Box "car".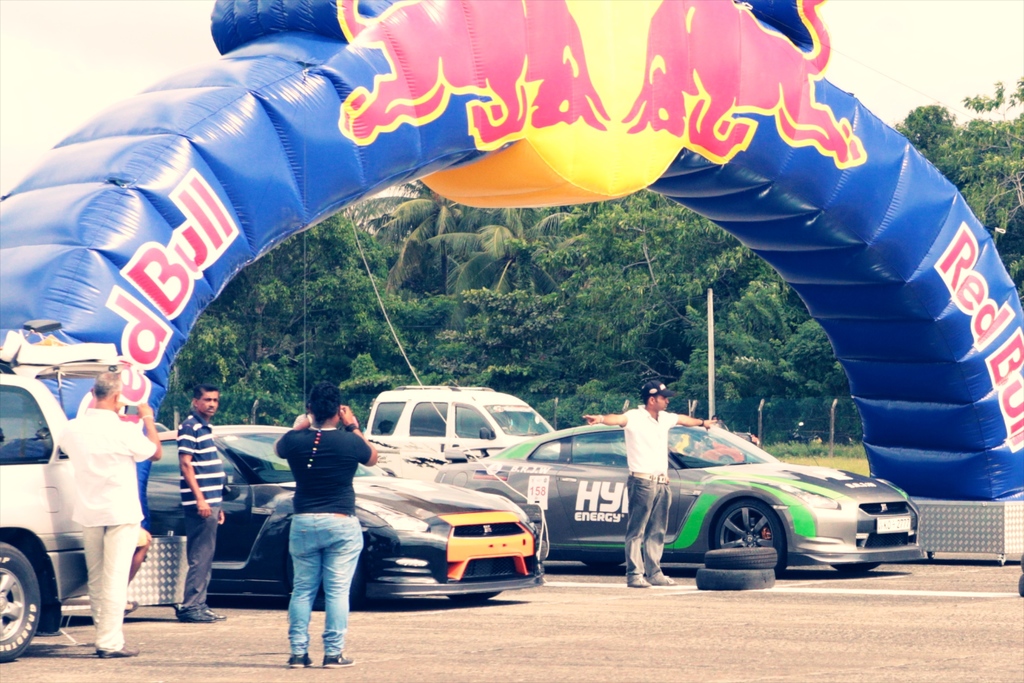
left=0, top=329, right=123, bottom=664.
